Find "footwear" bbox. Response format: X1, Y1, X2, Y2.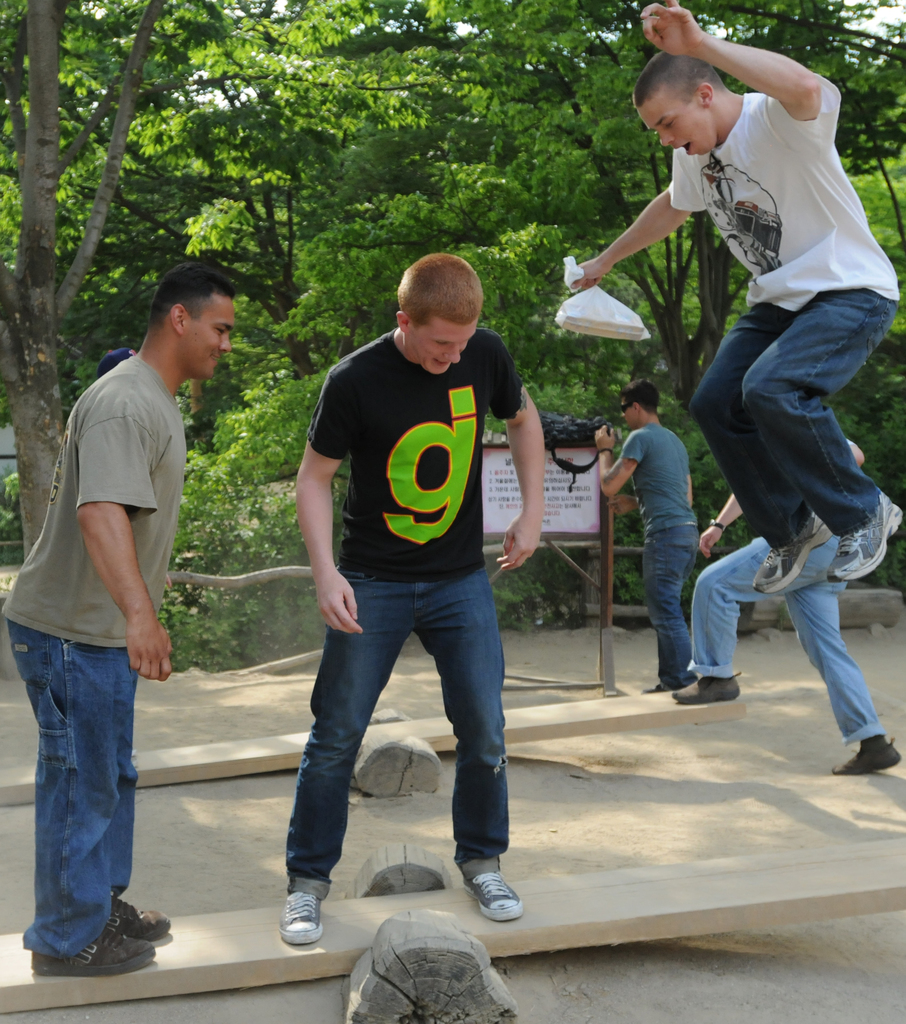
751, 512, 832, 598.
